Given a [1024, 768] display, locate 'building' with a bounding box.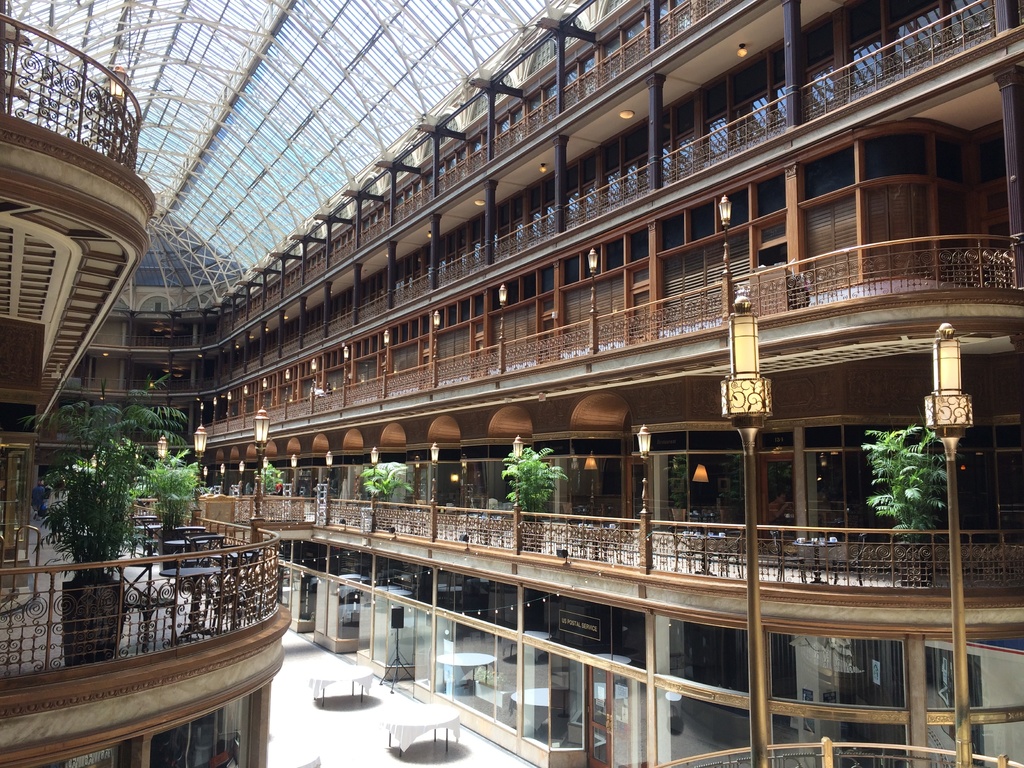
Located: Rect(0, 0, 1023, 767).
